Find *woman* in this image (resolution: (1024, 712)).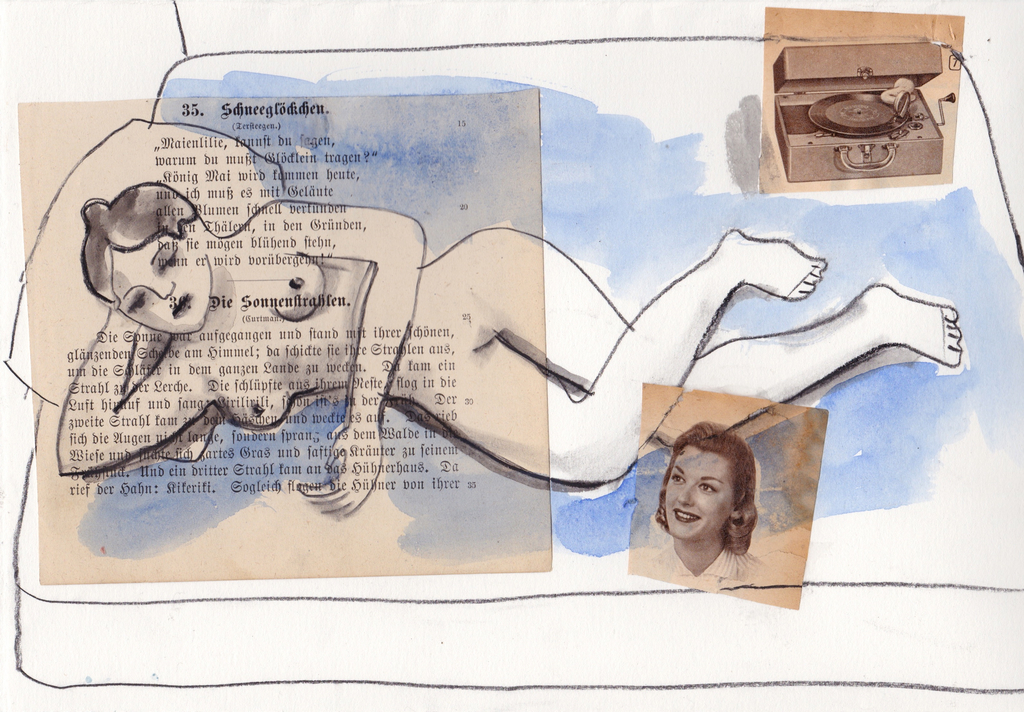
(left=615, top=409, right=809, bottom=617).
